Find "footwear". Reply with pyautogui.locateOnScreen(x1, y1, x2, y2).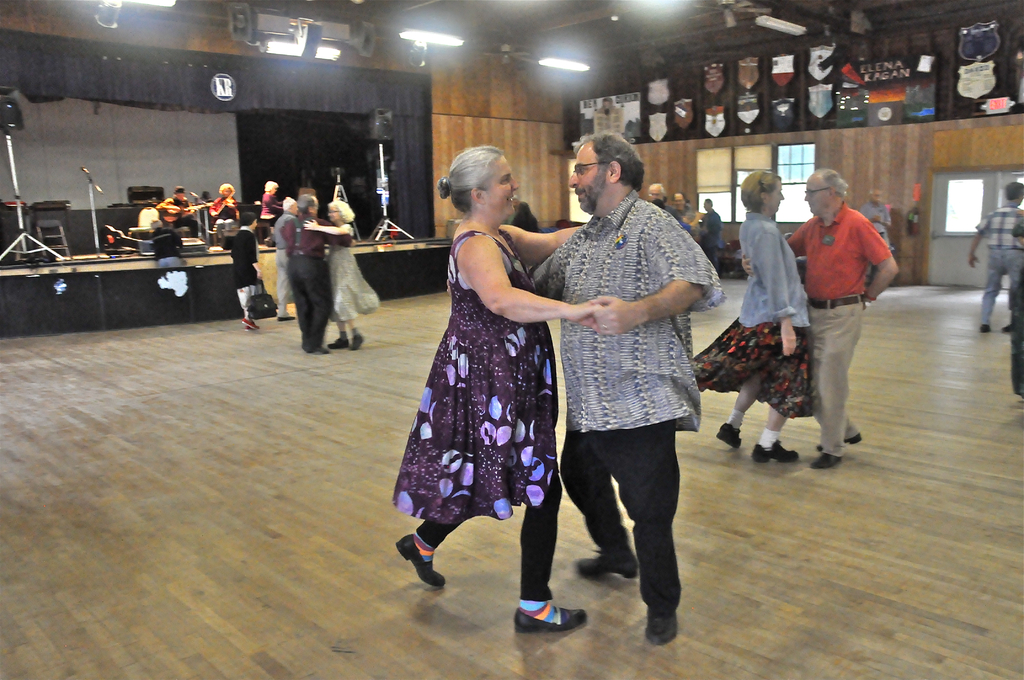
pyautogui.locateOnScreen(245, 320, 256, 330).
